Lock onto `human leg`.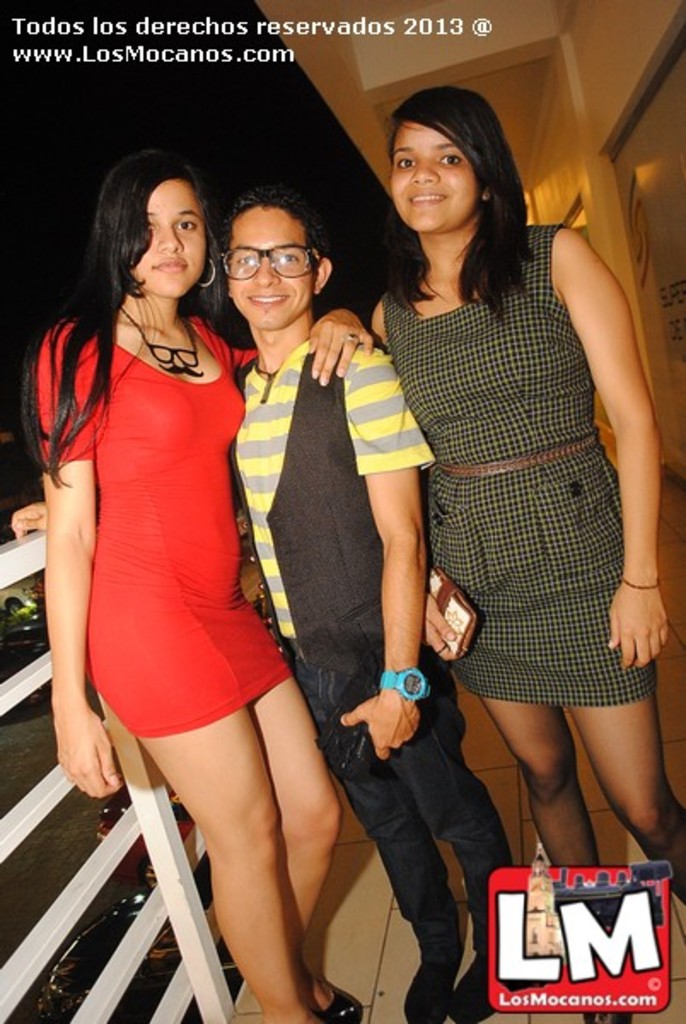
Locked: region(246, 676, 352, 1021).
